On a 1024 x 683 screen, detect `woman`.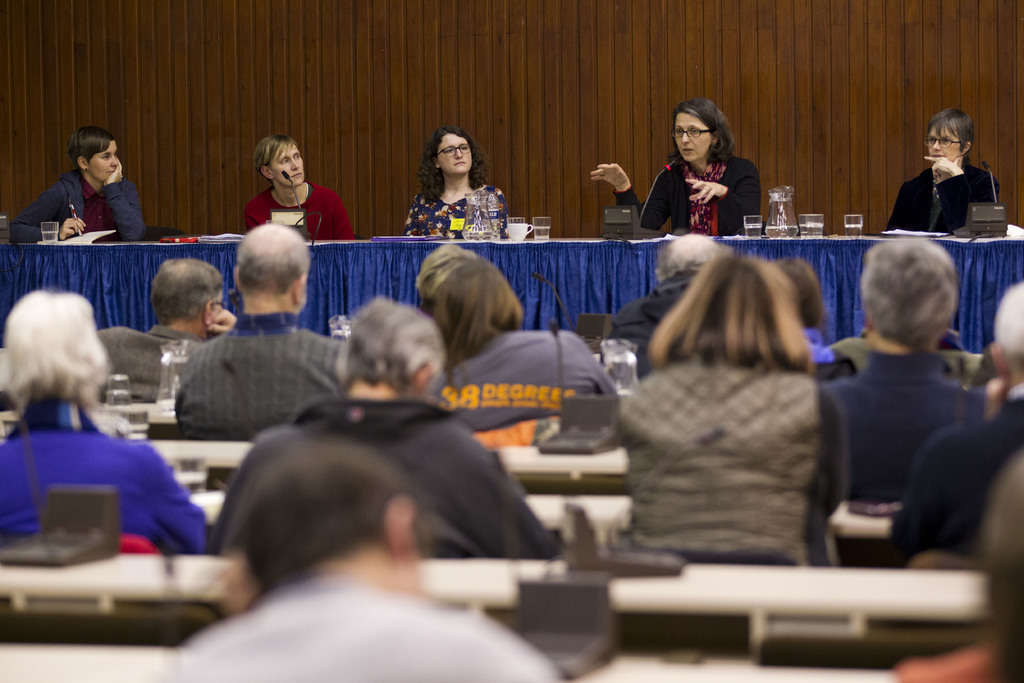
bbox(0, 289, 220, 564).
